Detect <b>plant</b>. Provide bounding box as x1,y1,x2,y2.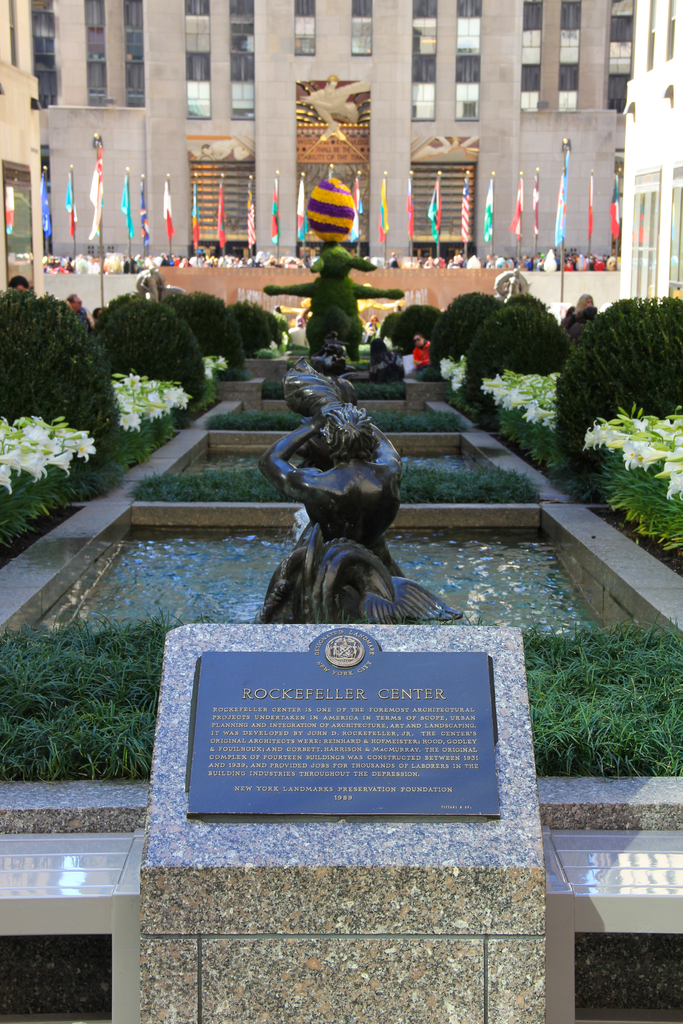
210,406,470,435.
